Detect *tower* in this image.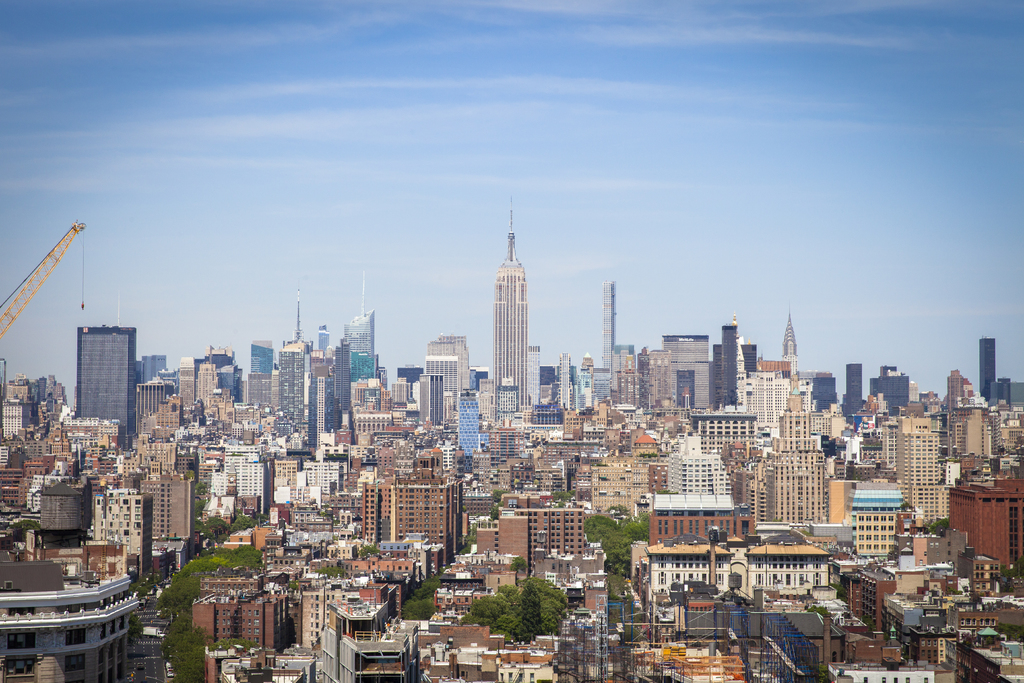
Detection: x1=64, y1=322, x2=130, y2=438.
